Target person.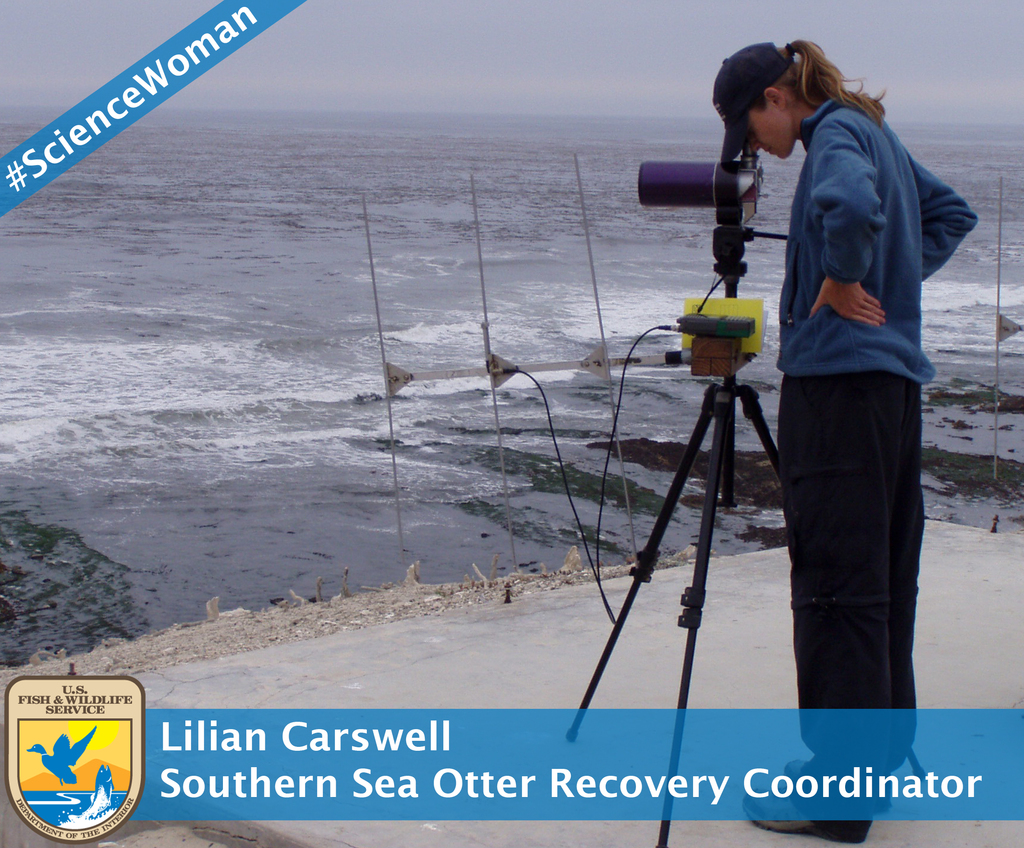
Target region: left=709, top=40, right=973, bottom=845.
